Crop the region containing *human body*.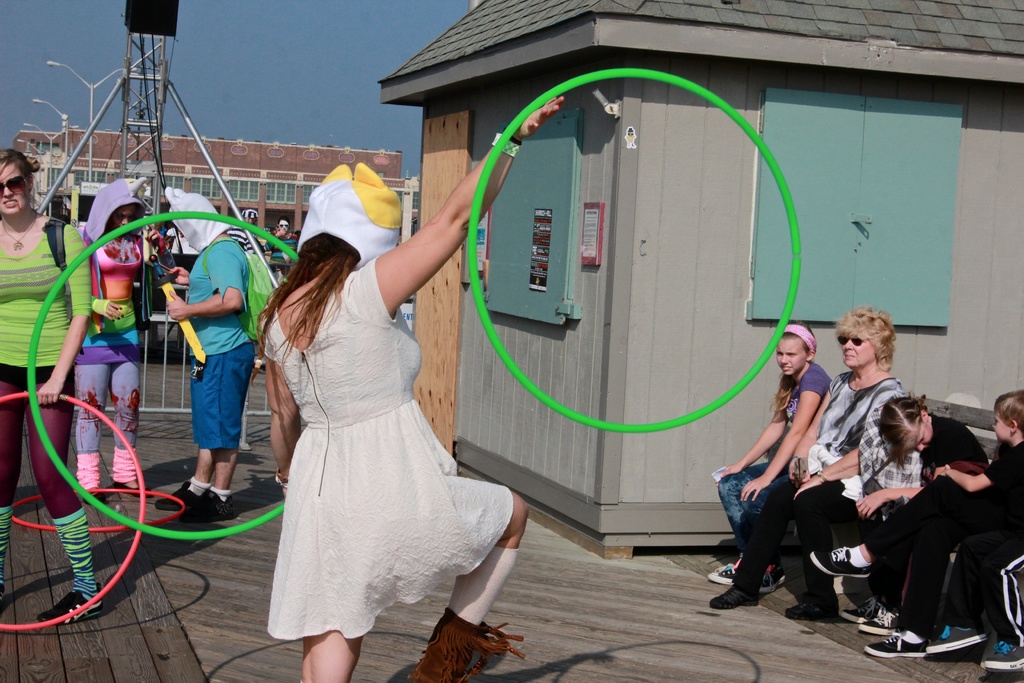
Crop region: 710,368,921,620.
